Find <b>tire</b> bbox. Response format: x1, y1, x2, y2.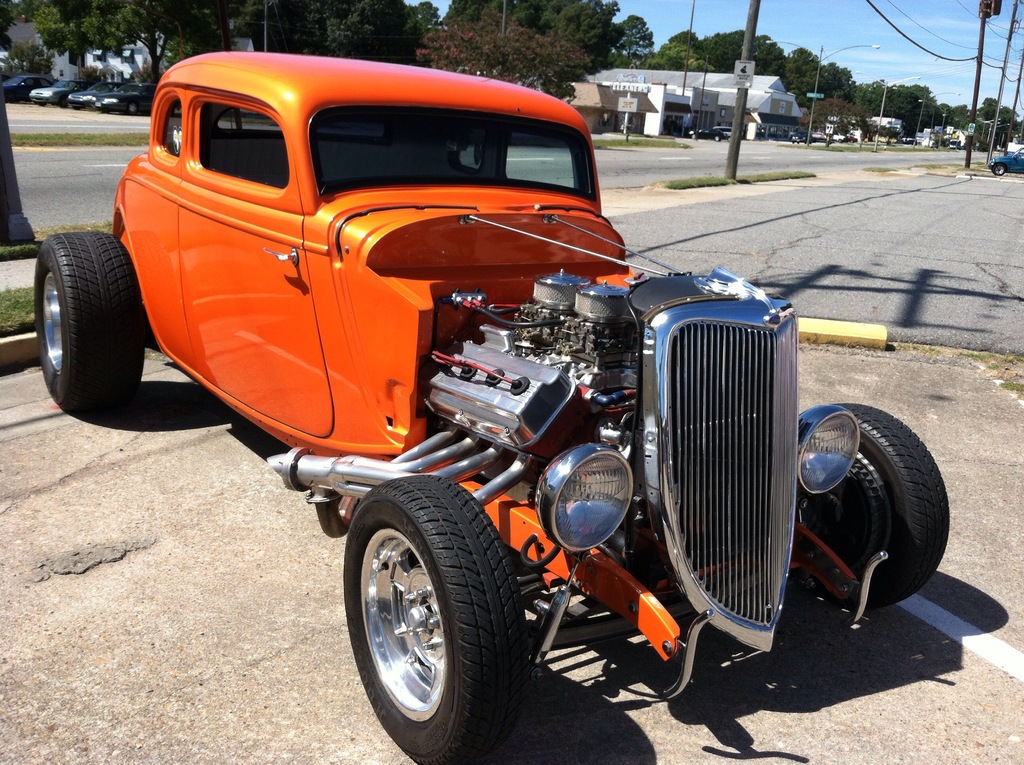
801, 403, 946, 605.
